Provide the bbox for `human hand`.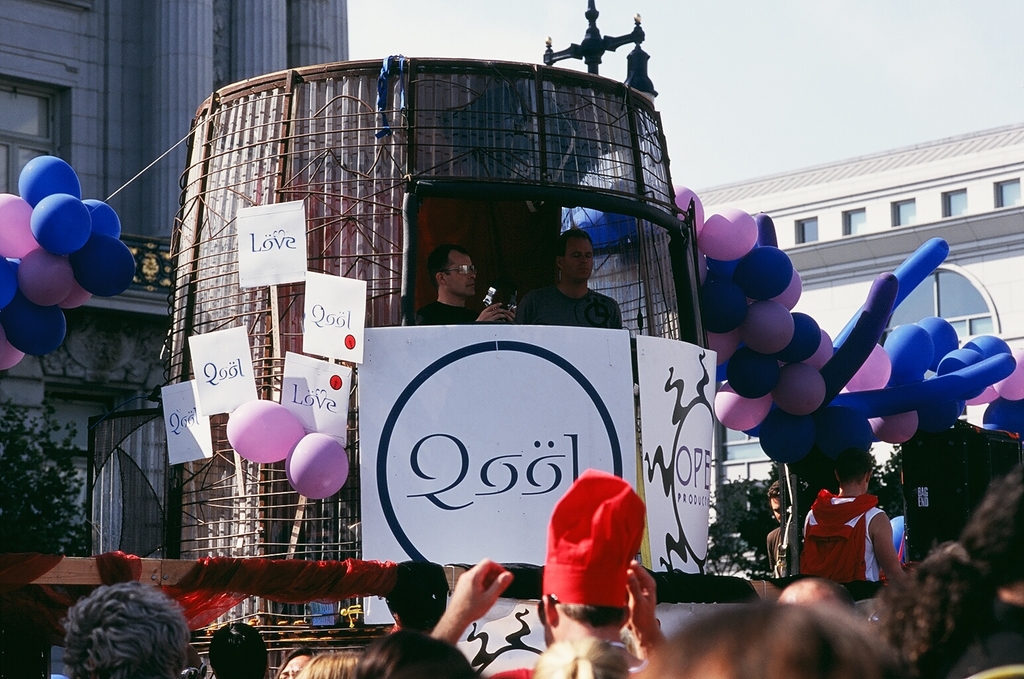
<bbox>446, 568, 520, 650</bbox>.
